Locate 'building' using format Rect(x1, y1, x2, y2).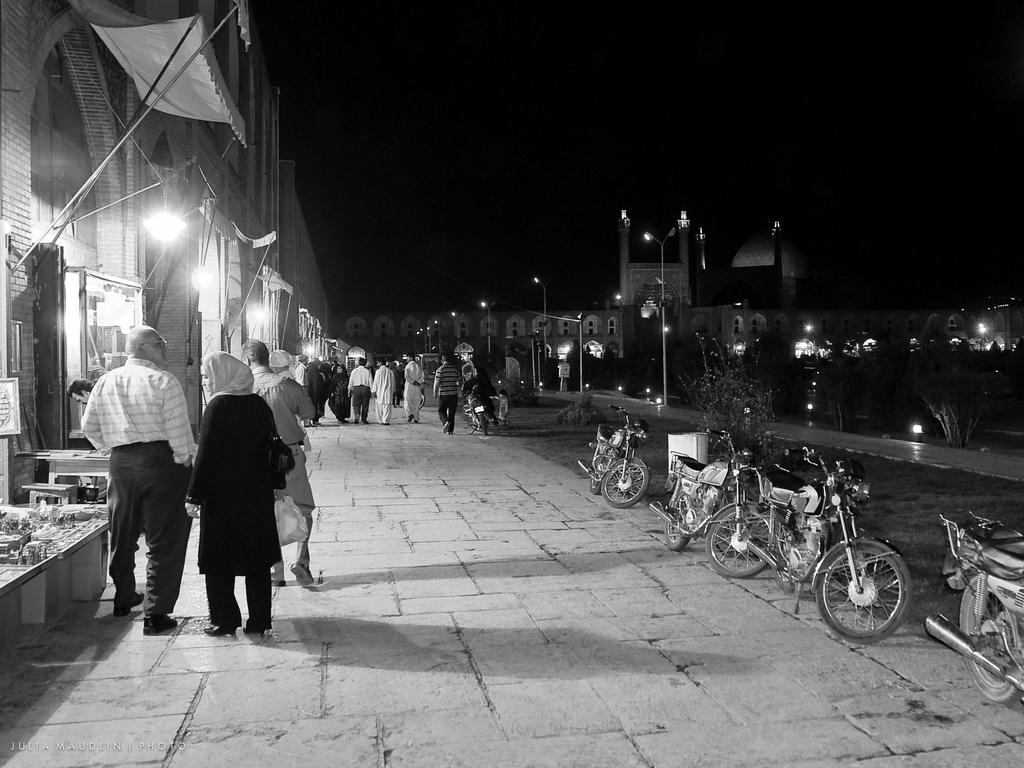
Rect(0, 0, 353, 414).
